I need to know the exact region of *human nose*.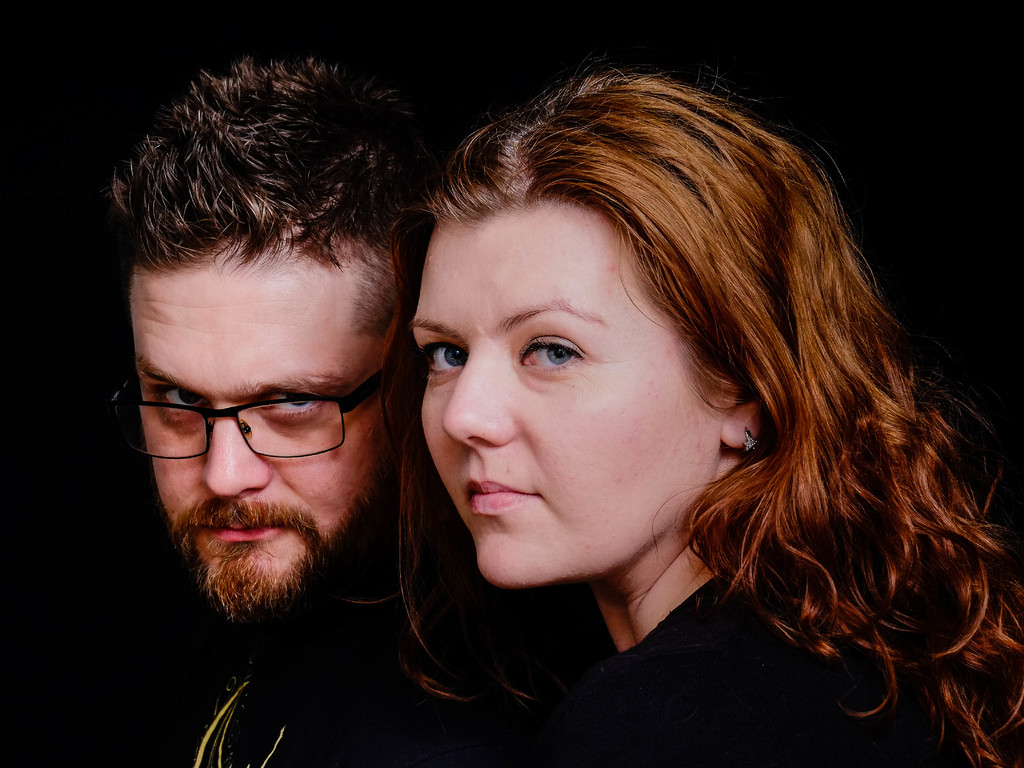
Region: 442,347,514,442.
